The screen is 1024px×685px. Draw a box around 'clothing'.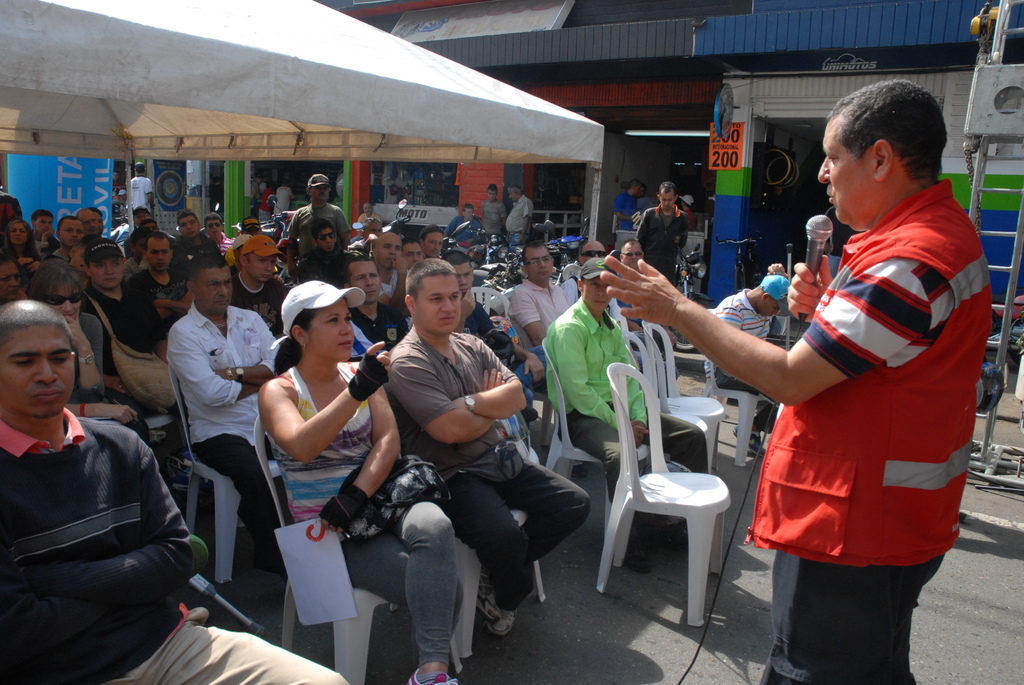
BBox(715, 283, 783, 412).
